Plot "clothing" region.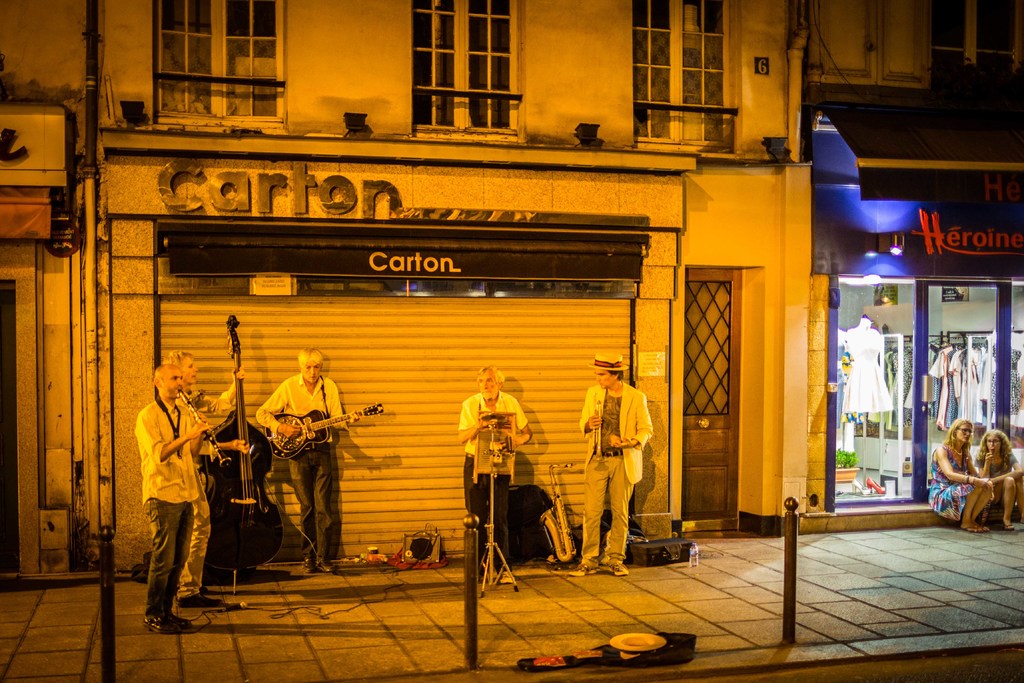
Plotted at bbox=(926, 445, 986, 522).
